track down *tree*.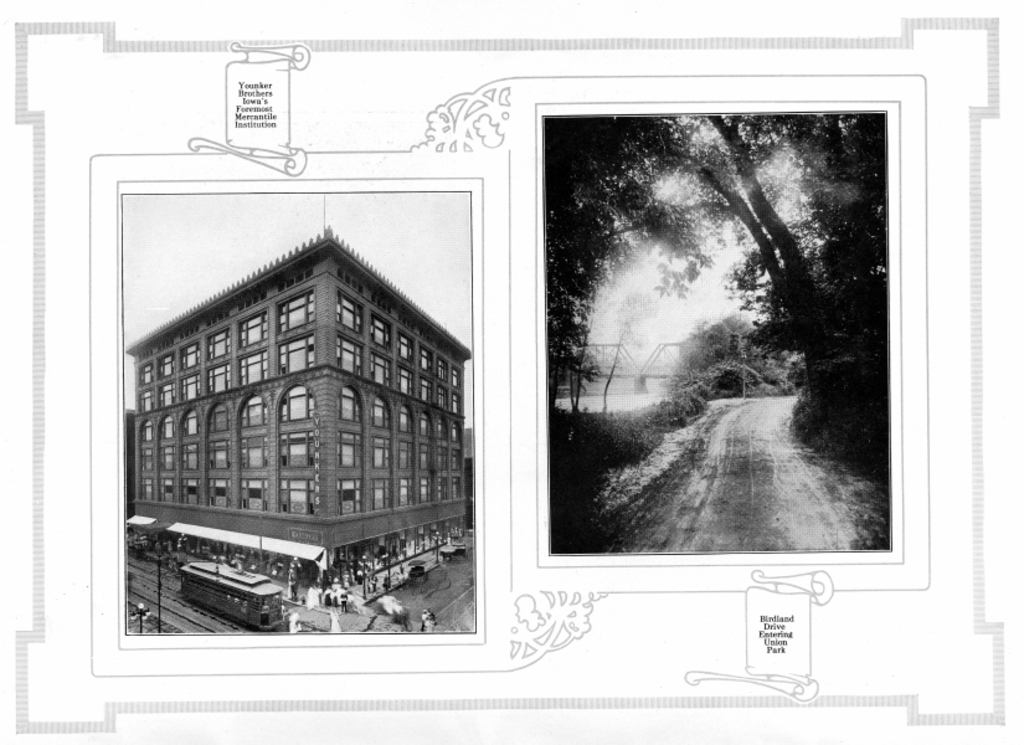
Tracked to x1=544, y1=113, x2=885, y2=391.
